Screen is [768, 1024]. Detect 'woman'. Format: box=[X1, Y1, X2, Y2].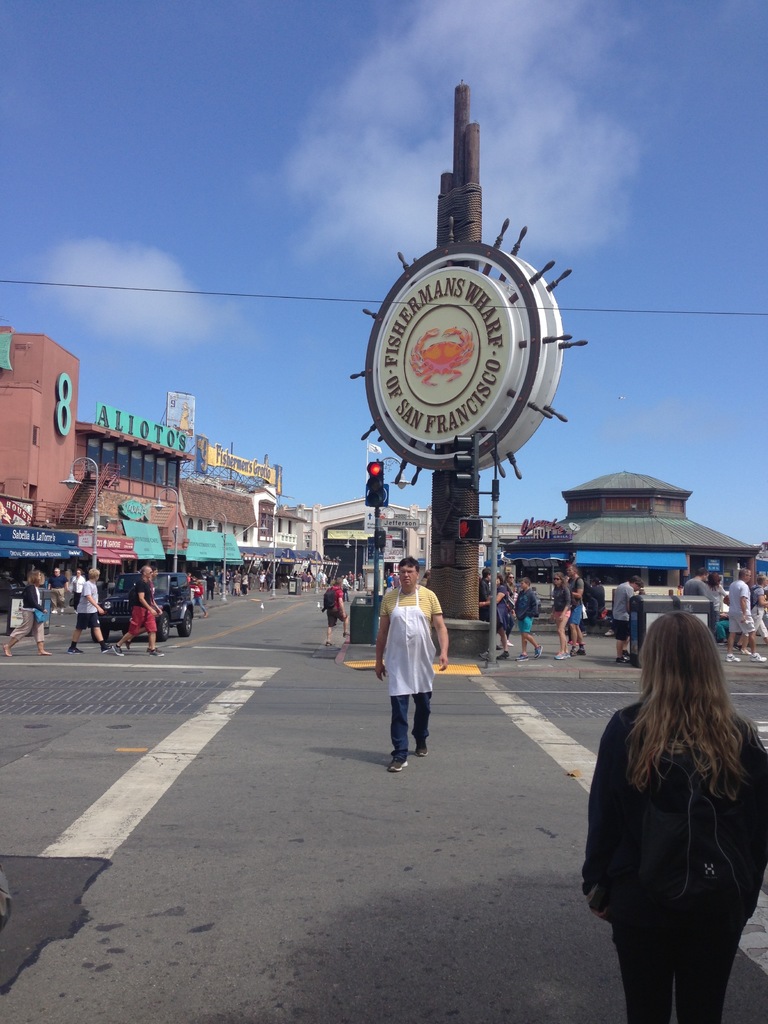
box=[580, 595, 751, 1023].
